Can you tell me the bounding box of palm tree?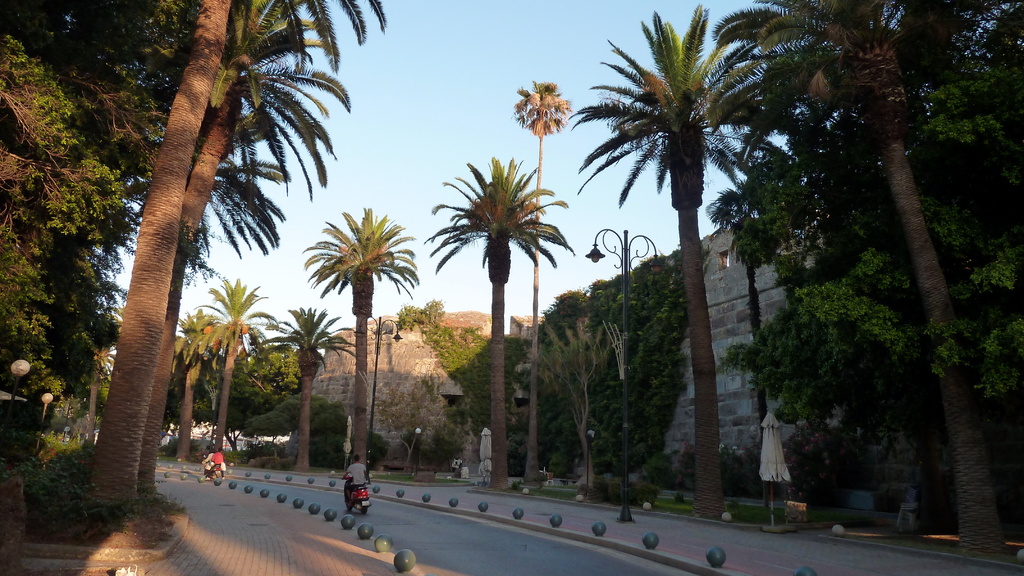
bbox(717, 0, 968, 525).
